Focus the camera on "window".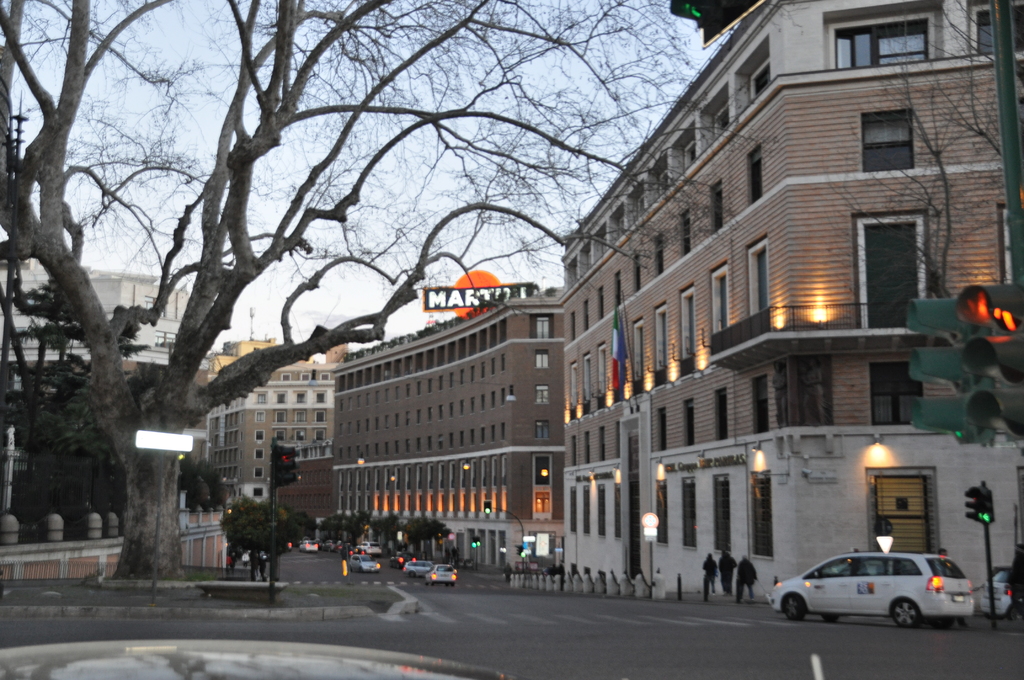
Focus region: x1=433 y1=433 x2=444 y2=440.
